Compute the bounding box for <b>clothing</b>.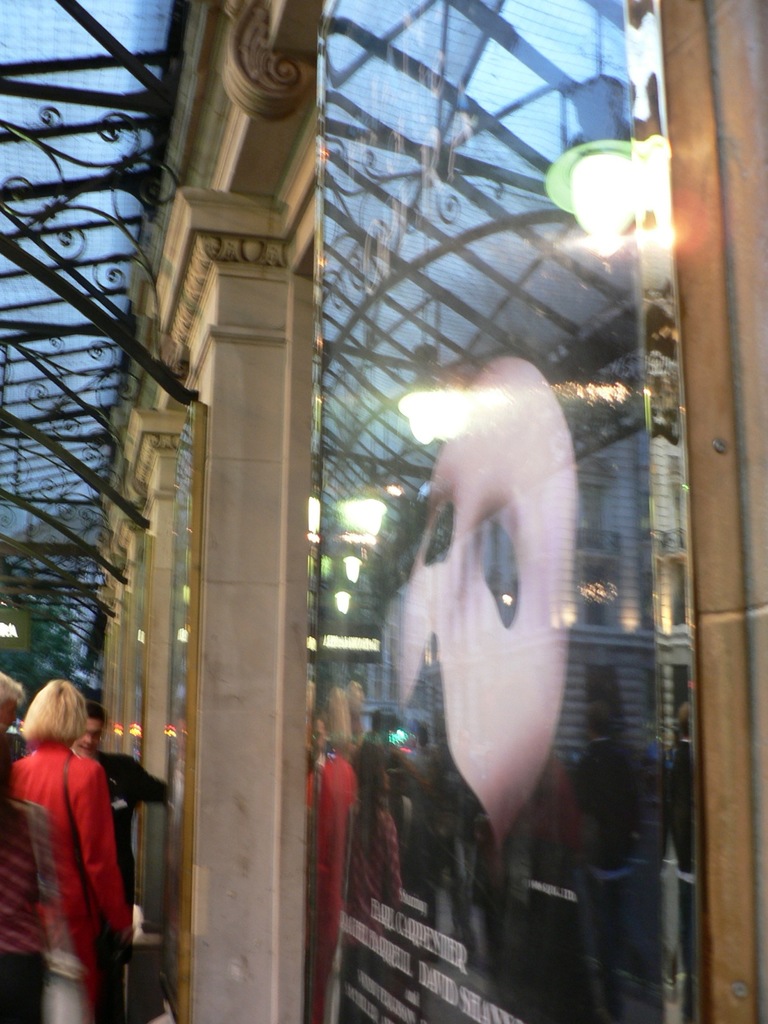
bbox=(10, 746, 128, 998).
